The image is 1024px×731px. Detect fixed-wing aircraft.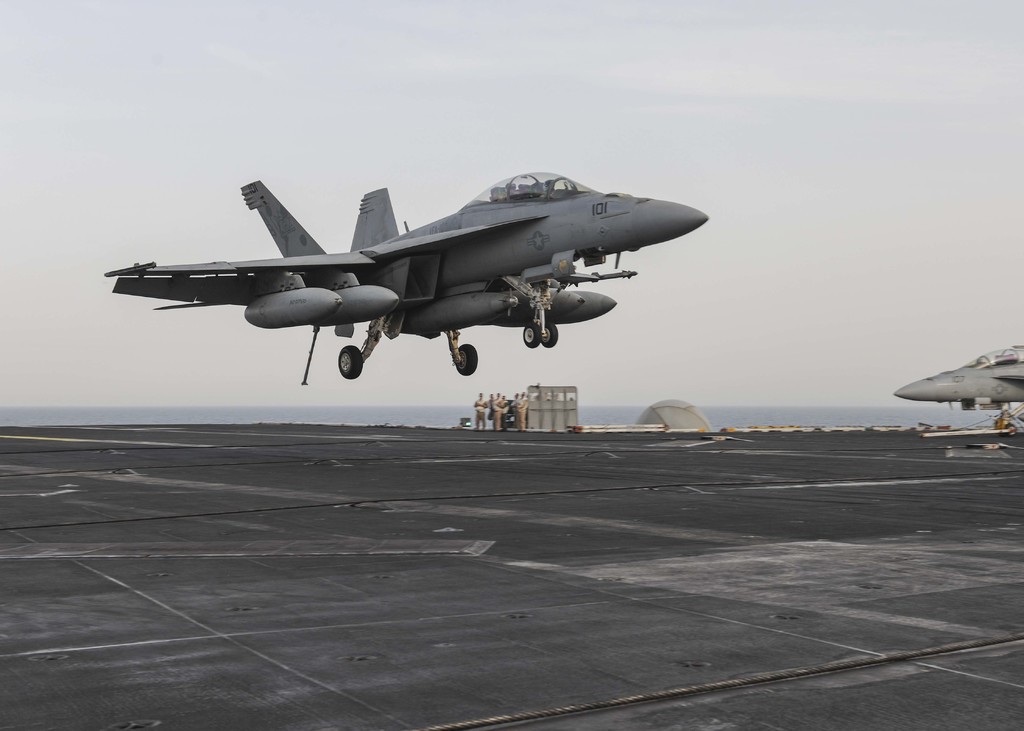
Detection: 102:175:706:382.
